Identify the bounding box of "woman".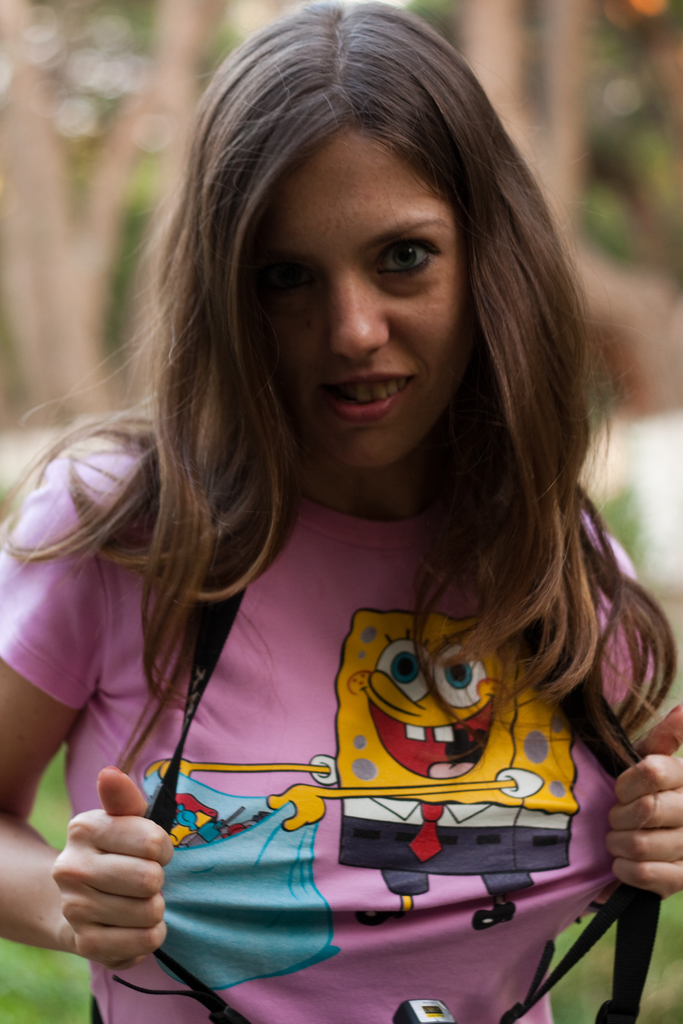
rect(21, 52, 674, 983).
